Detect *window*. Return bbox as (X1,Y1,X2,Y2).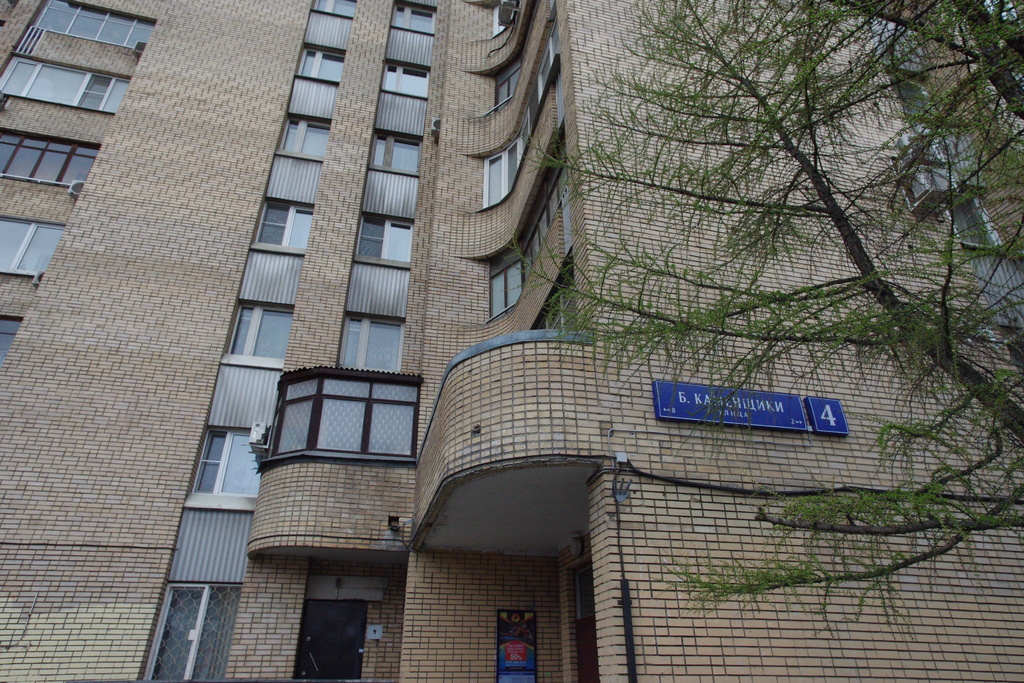
(0,215,72,273).
